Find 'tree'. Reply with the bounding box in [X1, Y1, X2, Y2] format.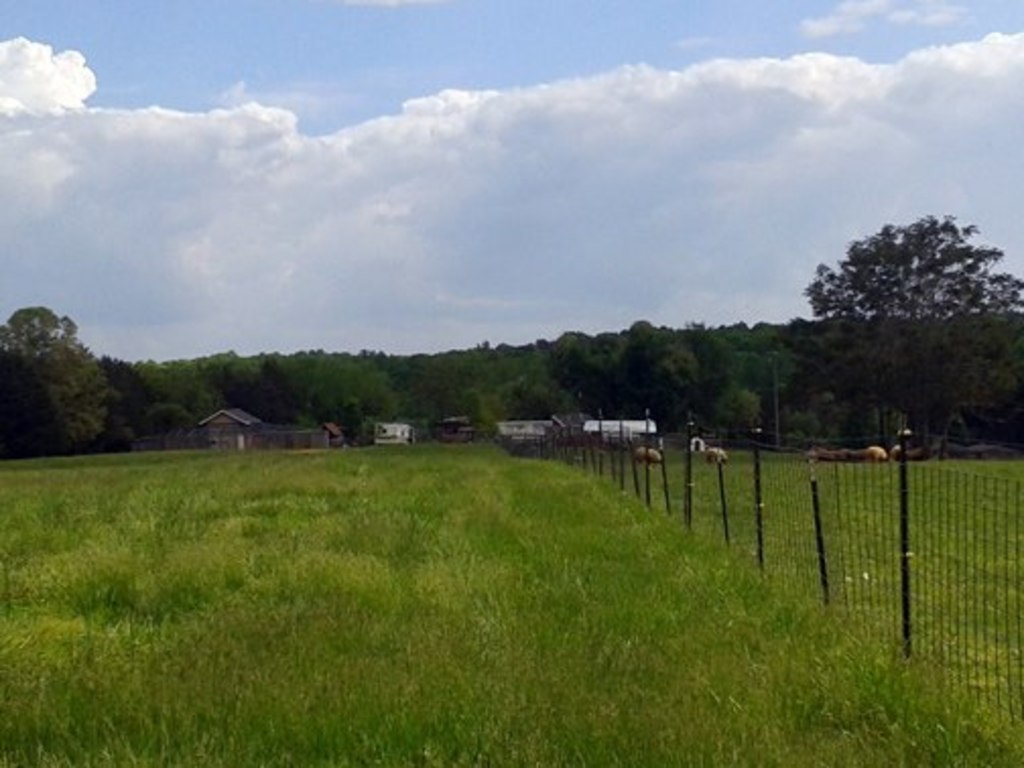
[309, 347, 398, 439].
